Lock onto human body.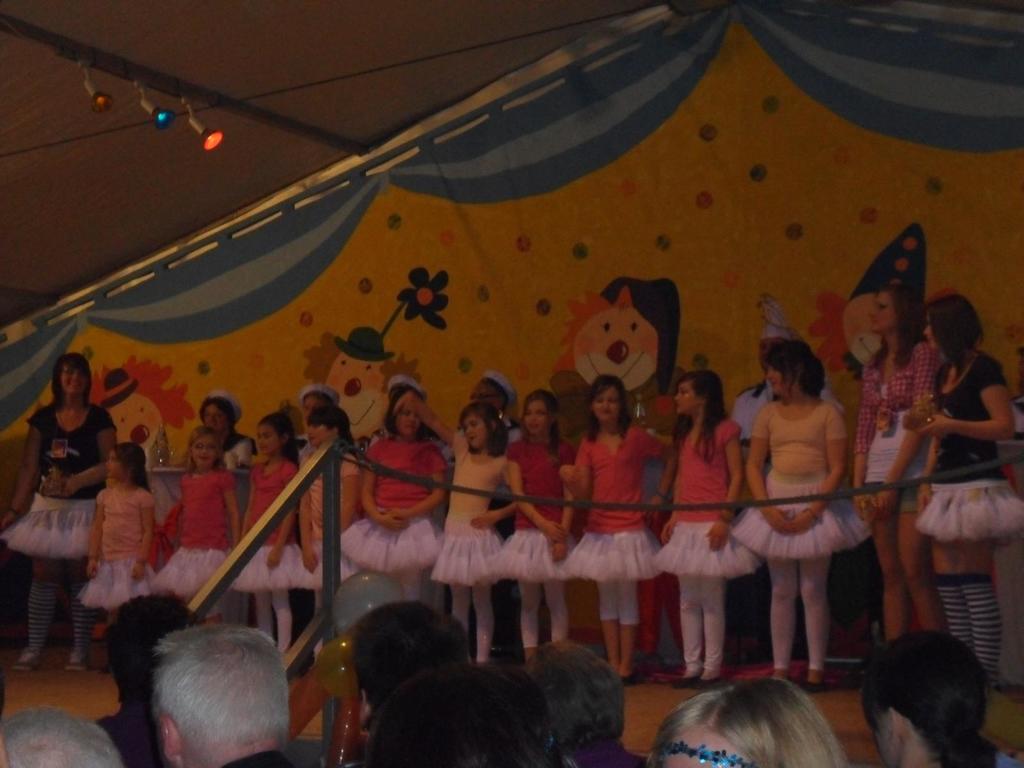
Locked: 0/348/122/675.
